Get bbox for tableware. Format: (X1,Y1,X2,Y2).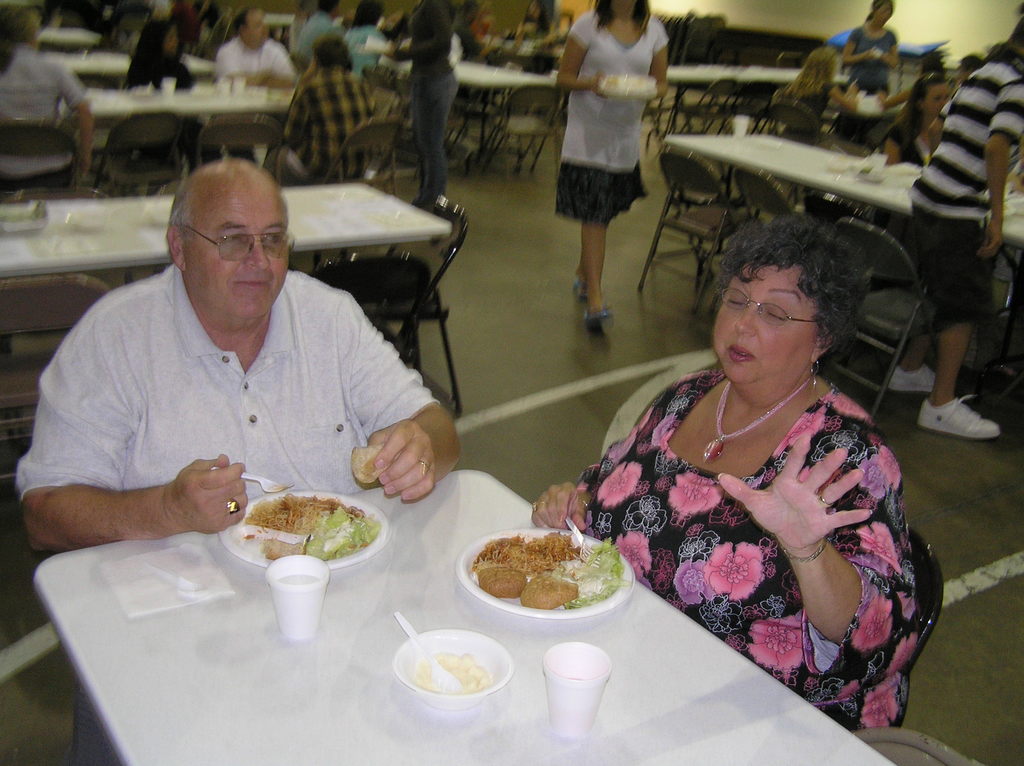
(868,48,885,61).
